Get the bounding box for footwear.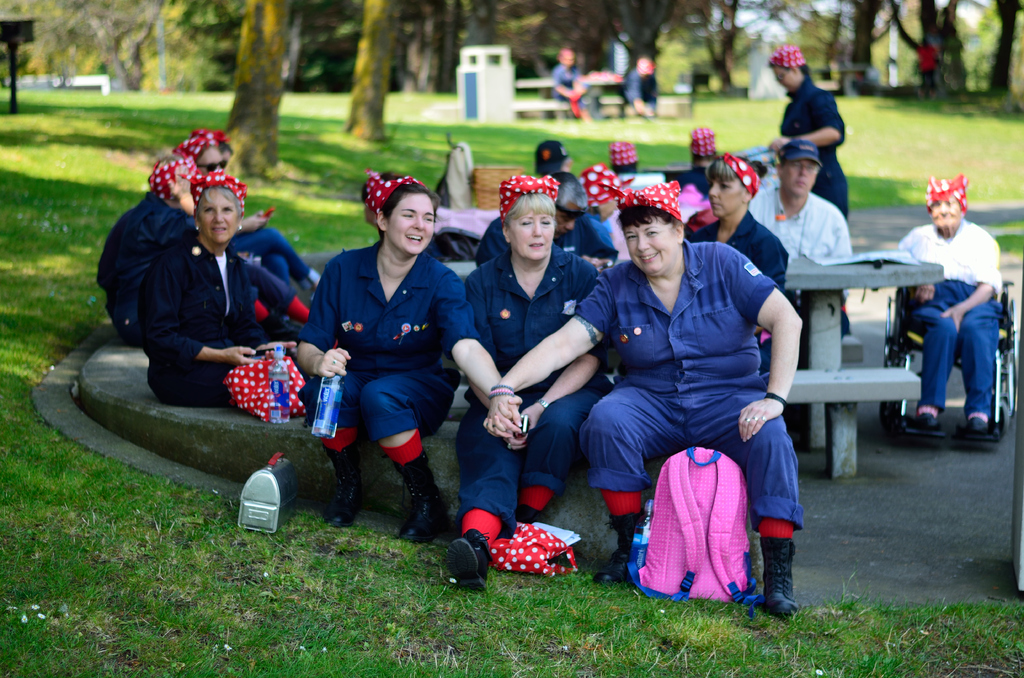
select_region(441, 536, 493, 596).
